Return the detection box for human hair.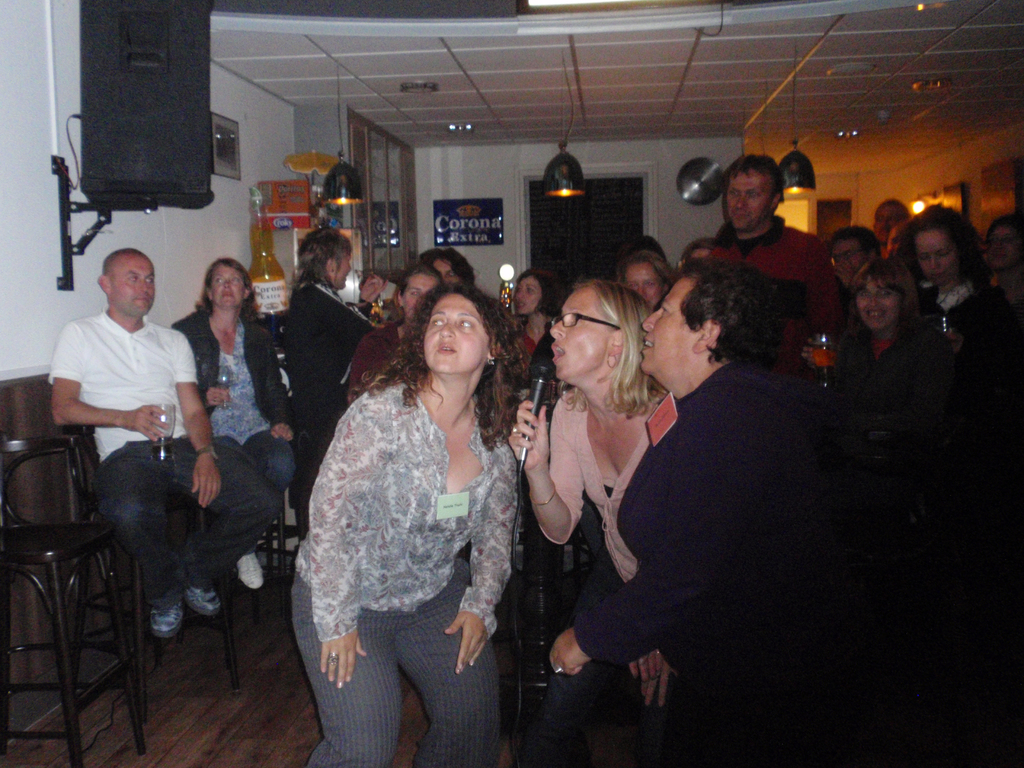
bbox(987, 209, 1023, 237).
